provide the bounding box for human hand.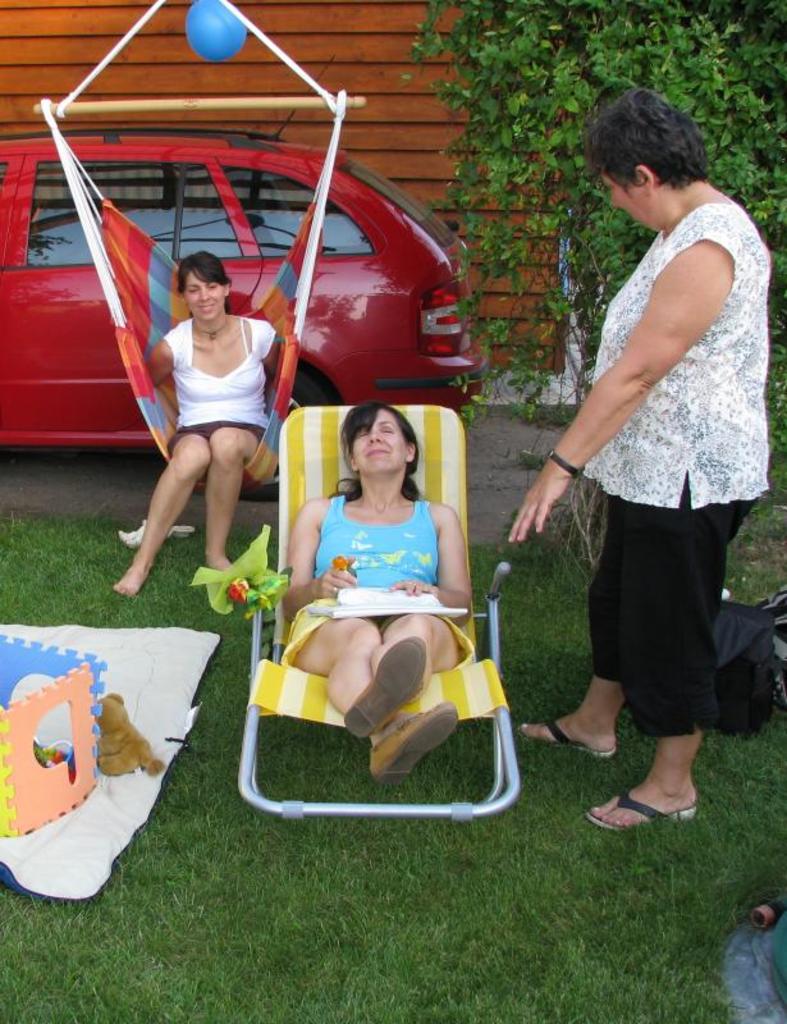
locate(522, 435, 600, 541).
